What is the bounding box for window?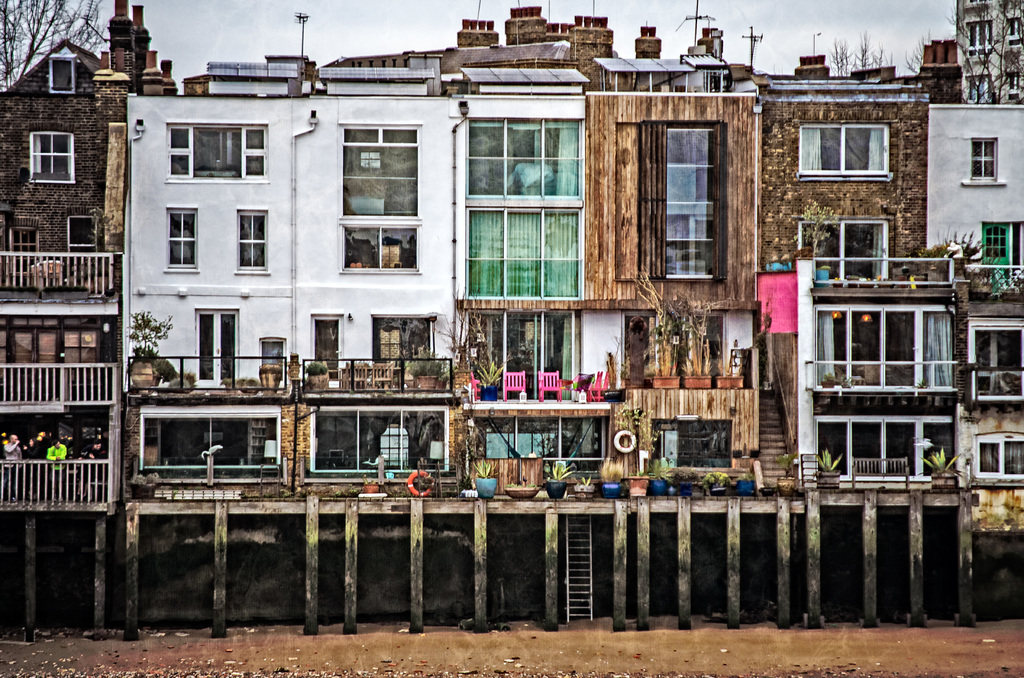
669,124,721,282.
